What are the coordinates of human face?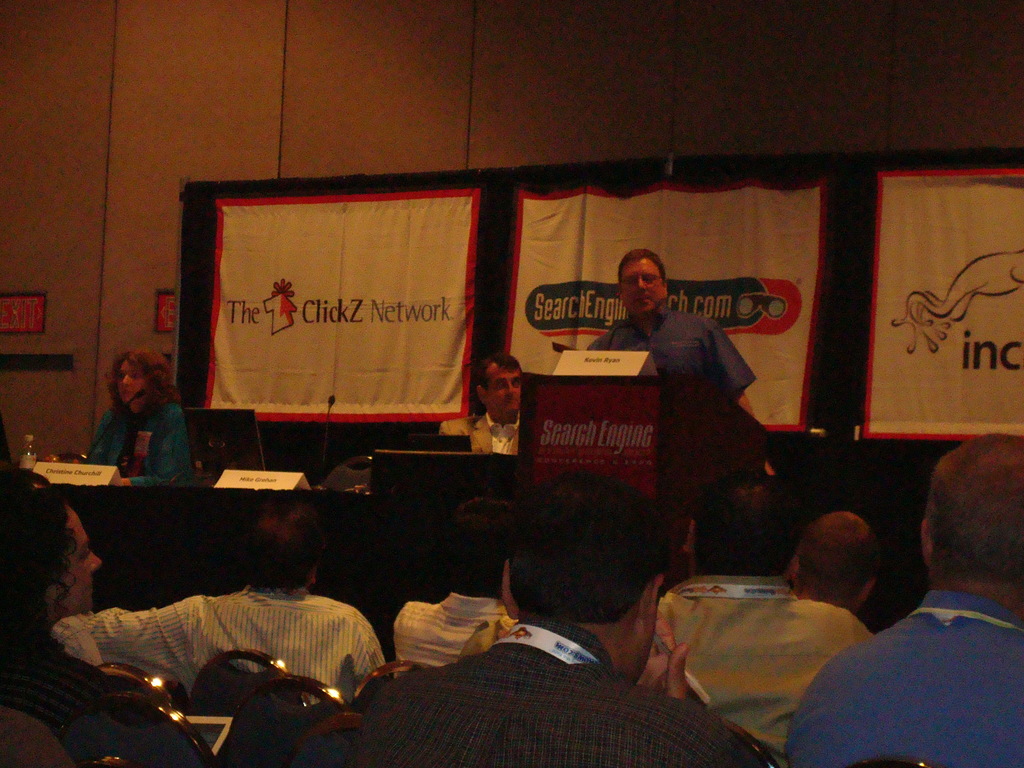
bbox(620, 262, 662, 311).
